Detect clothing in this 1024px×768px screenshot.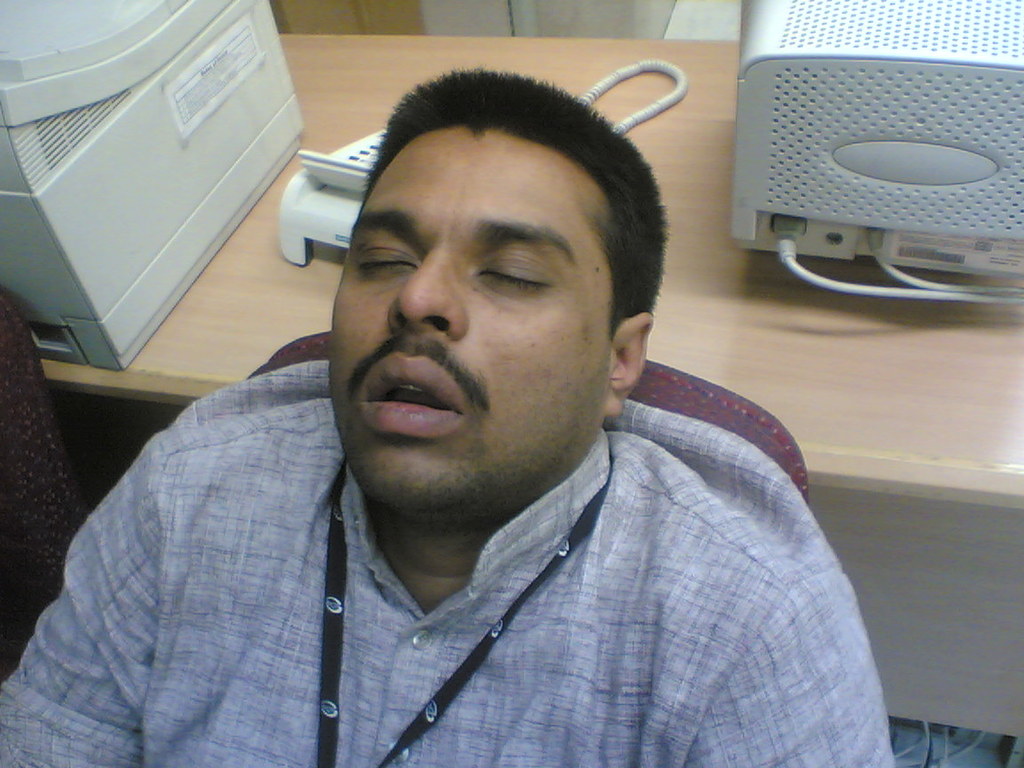
Detection: crop(61, 385, 910, 747).
